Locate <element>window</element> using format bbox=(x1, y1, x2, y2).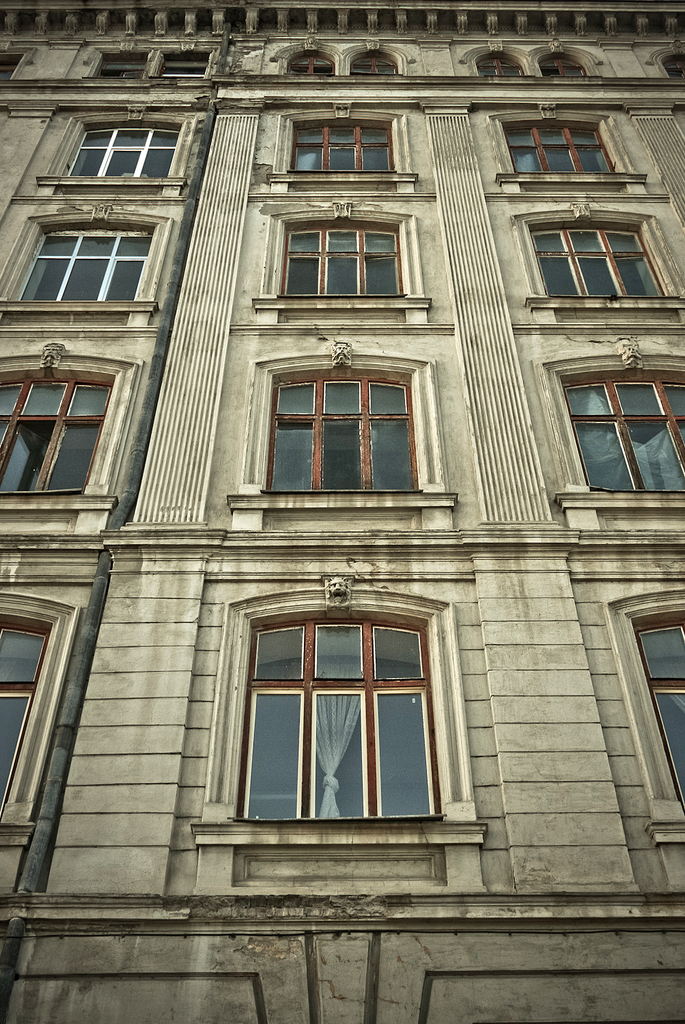
bbox=(471, 53, 525, 83).
